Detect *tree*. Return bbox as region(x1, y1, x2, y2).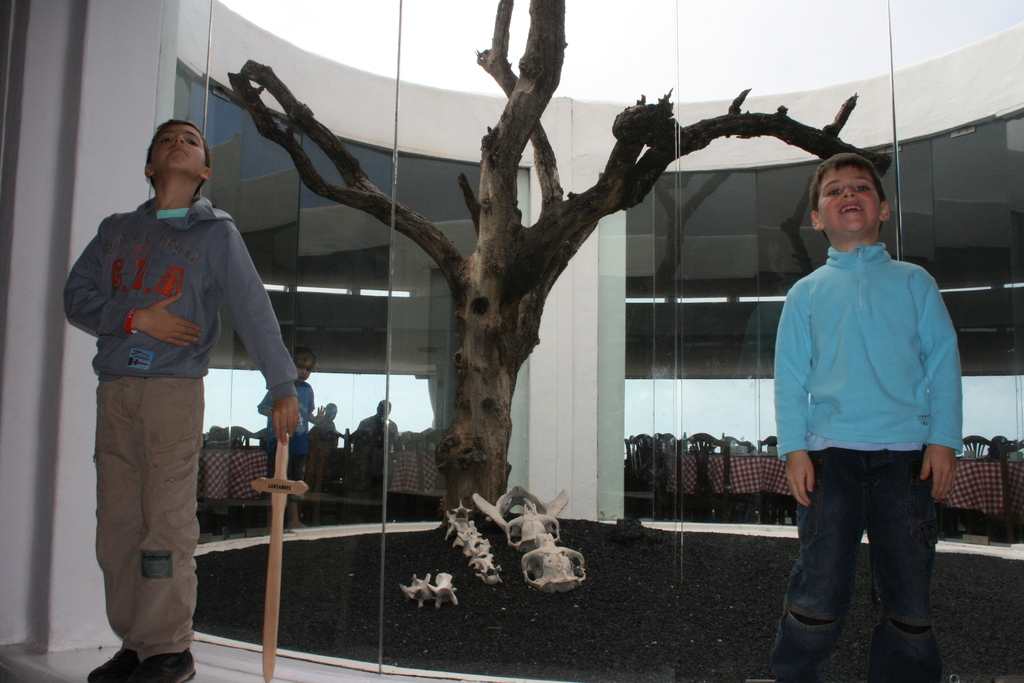
region(226, 0, 897, 549).
